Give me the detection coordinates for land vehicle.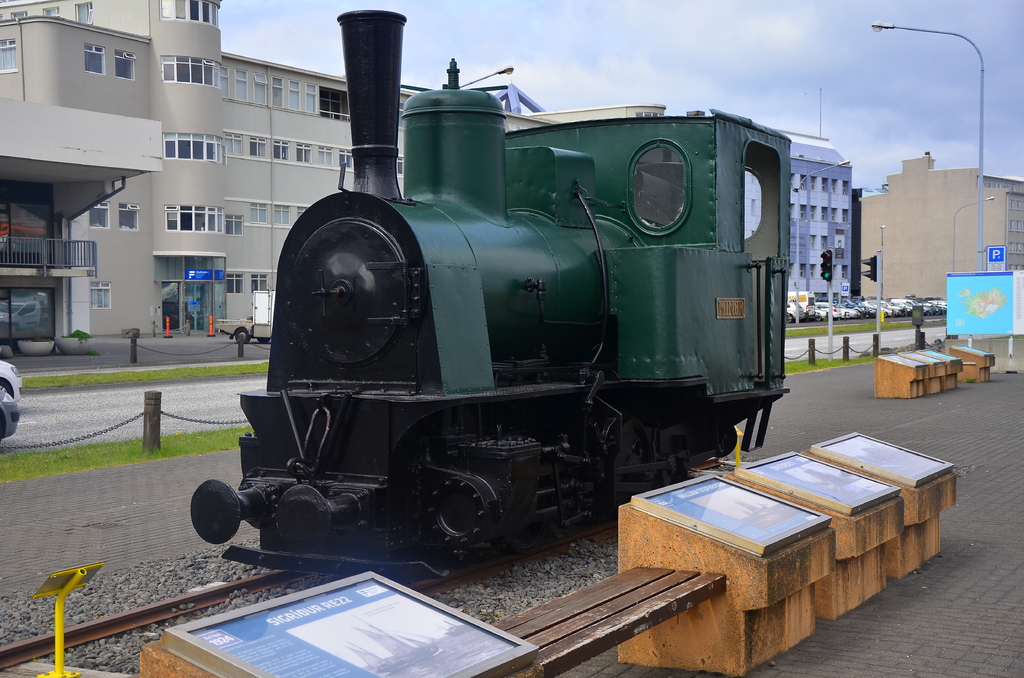
rect(0, 361, 28, 389).
